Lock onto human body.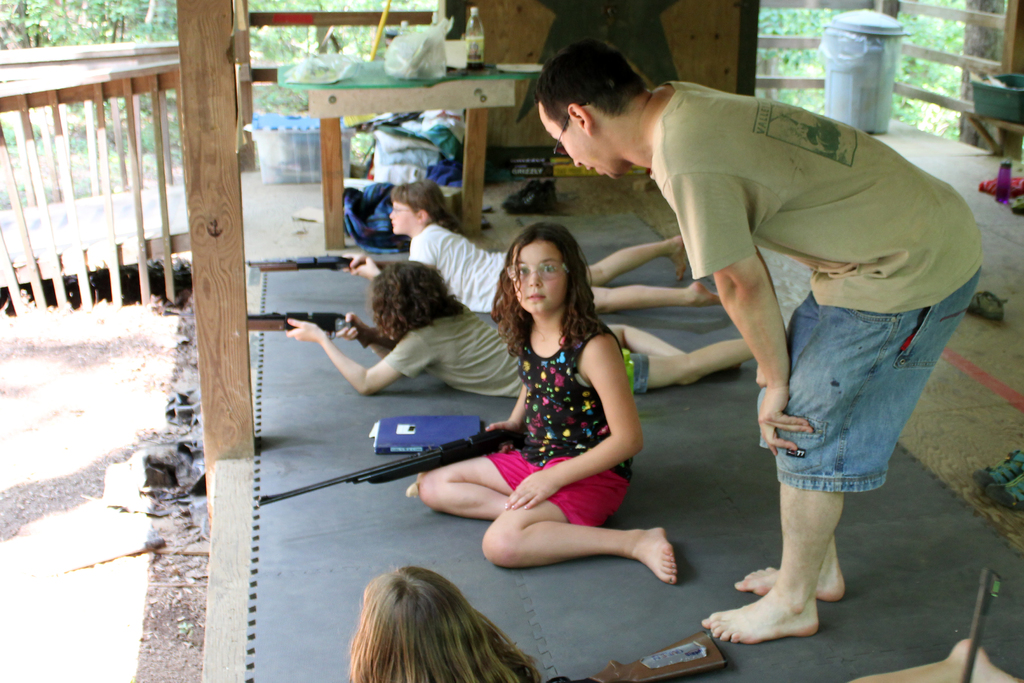
Locked: [417, 225, 676, 585].
